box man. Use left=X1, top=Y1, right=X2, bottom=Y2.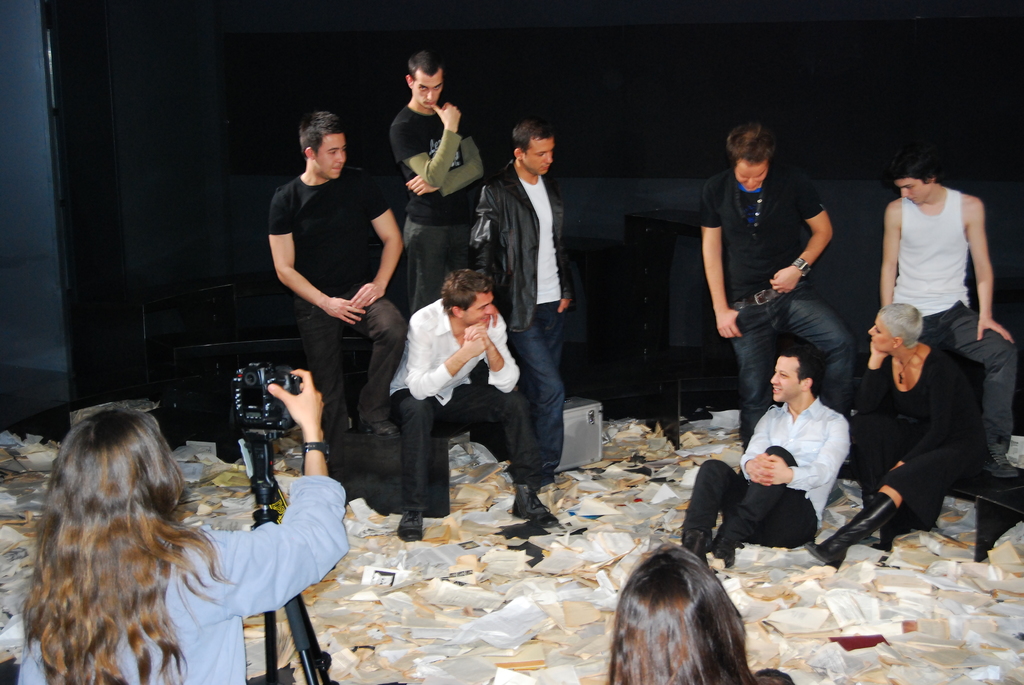
left=381, top=268, right=570, bottom=553.
